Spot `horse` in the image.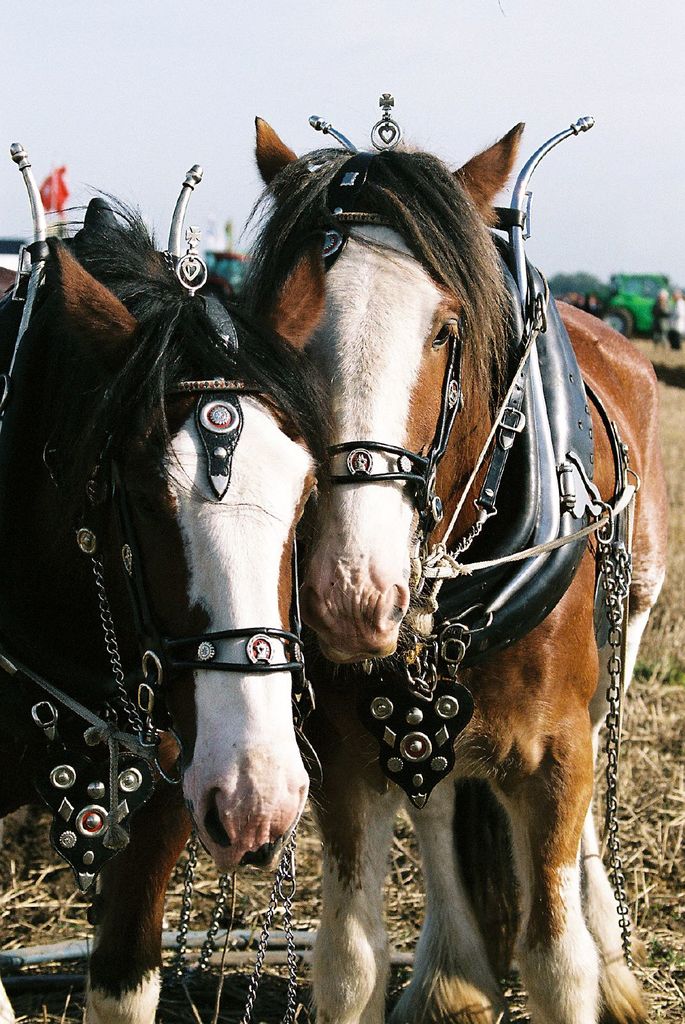
`horse` found at (224, 120, 677, 1023).
